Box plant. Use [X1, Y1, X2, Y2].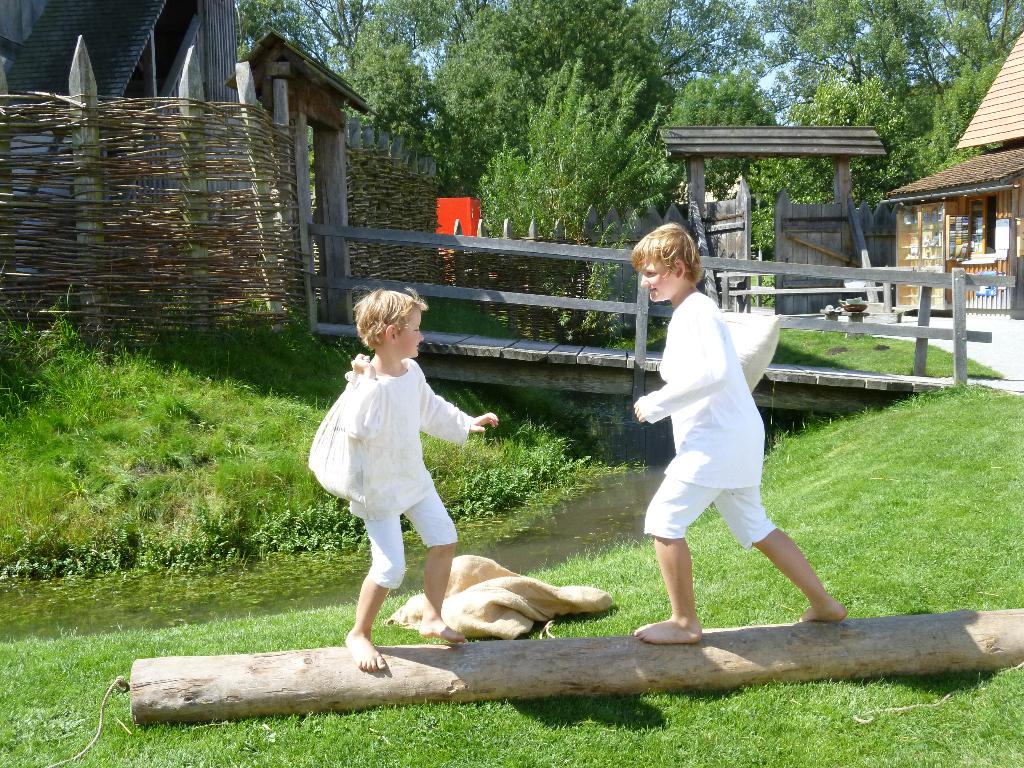
[756, 309, 1006, 380].
